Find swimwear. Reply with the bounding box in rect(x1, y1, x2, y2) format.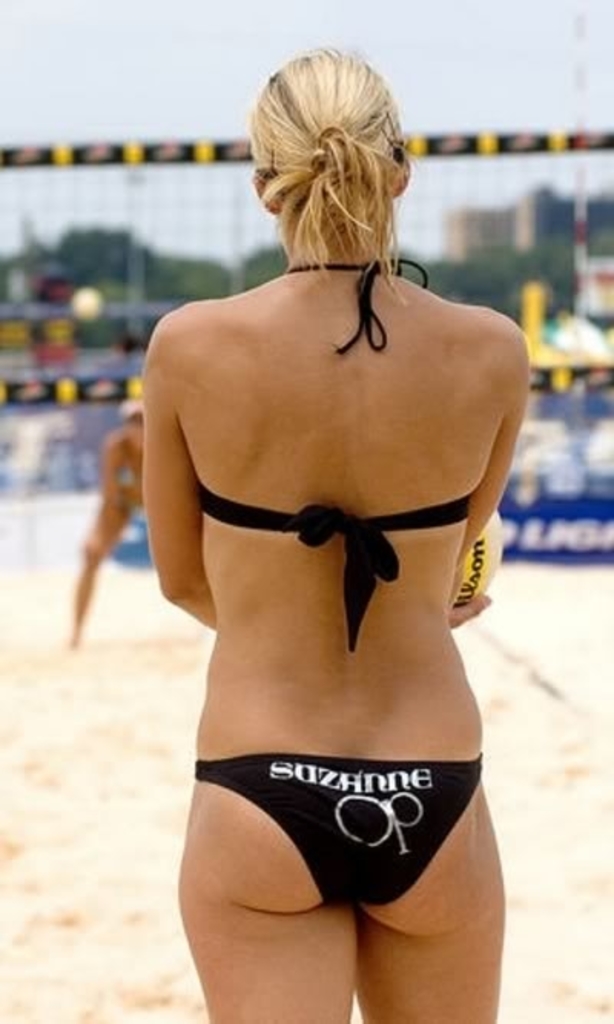
rect(190, 488, 484, 659).
